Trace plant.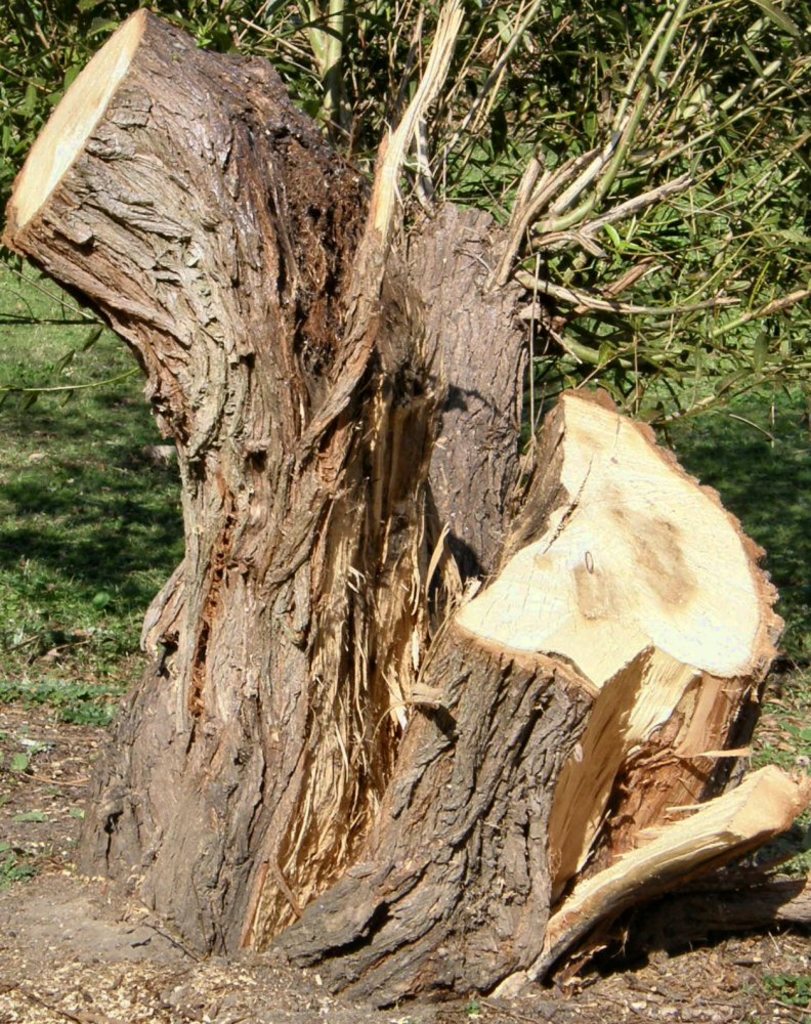
Traced to 12:808:48:824.
